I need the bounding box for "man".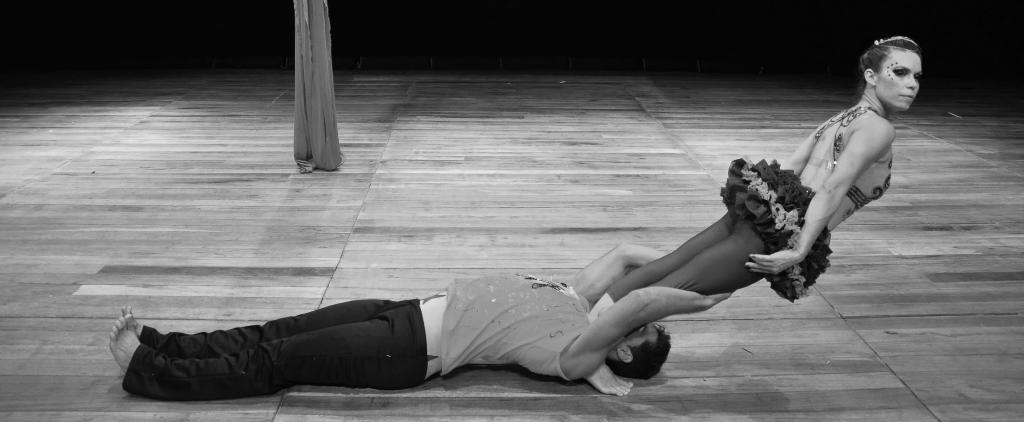
Here it is: pyautogui.locateOnScreen(93, 247, 747, 406).
